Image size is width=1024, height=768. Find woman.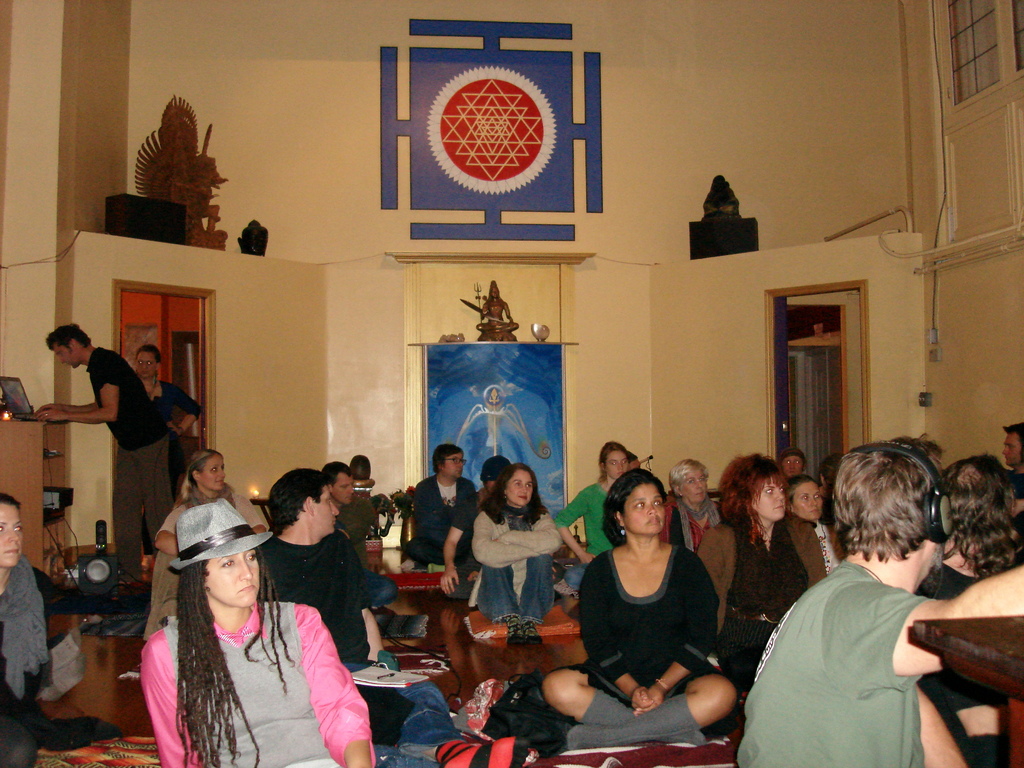
locate(146, 448, 264, 636).
